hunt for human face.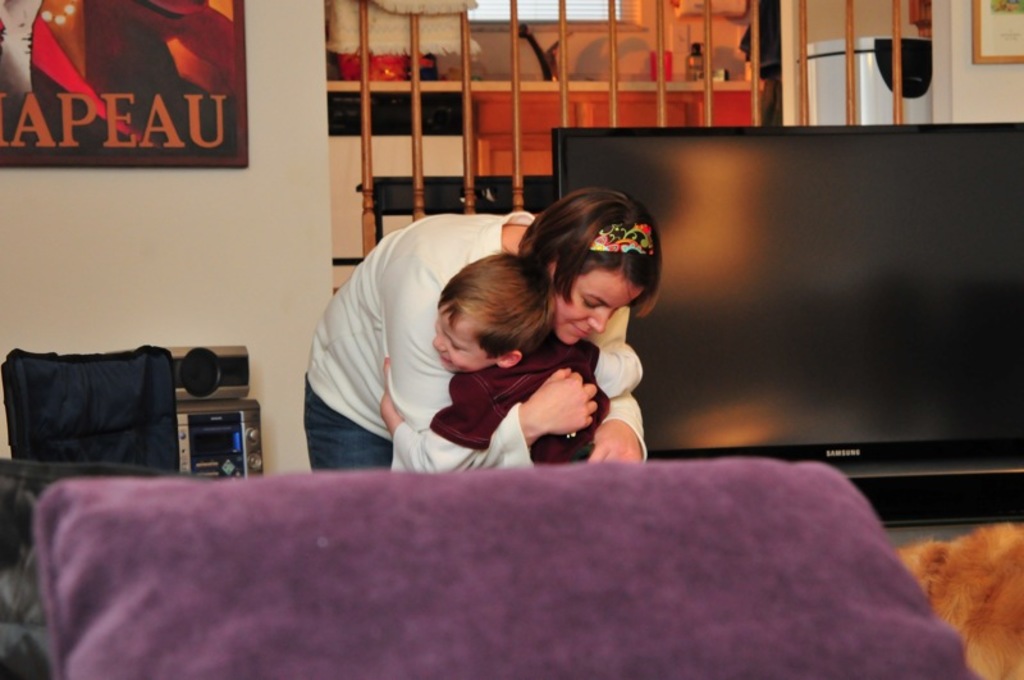
Hunted down at bbox(545, 255, 641, 344).
